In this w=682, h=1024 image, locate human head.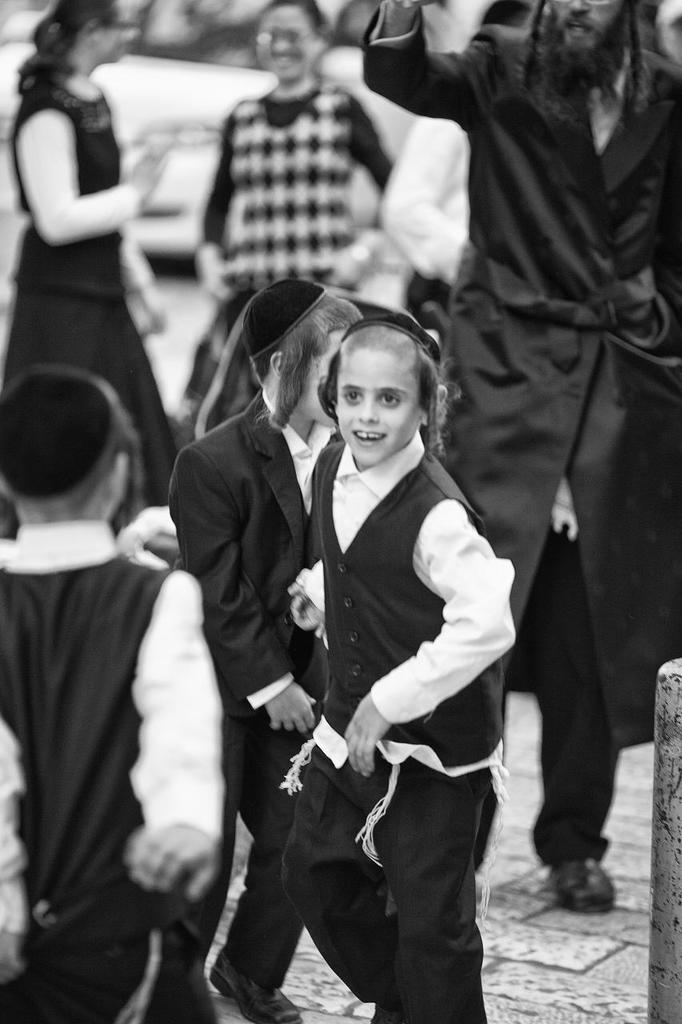
Bounding box: rect(479, 0, 532, 35).
